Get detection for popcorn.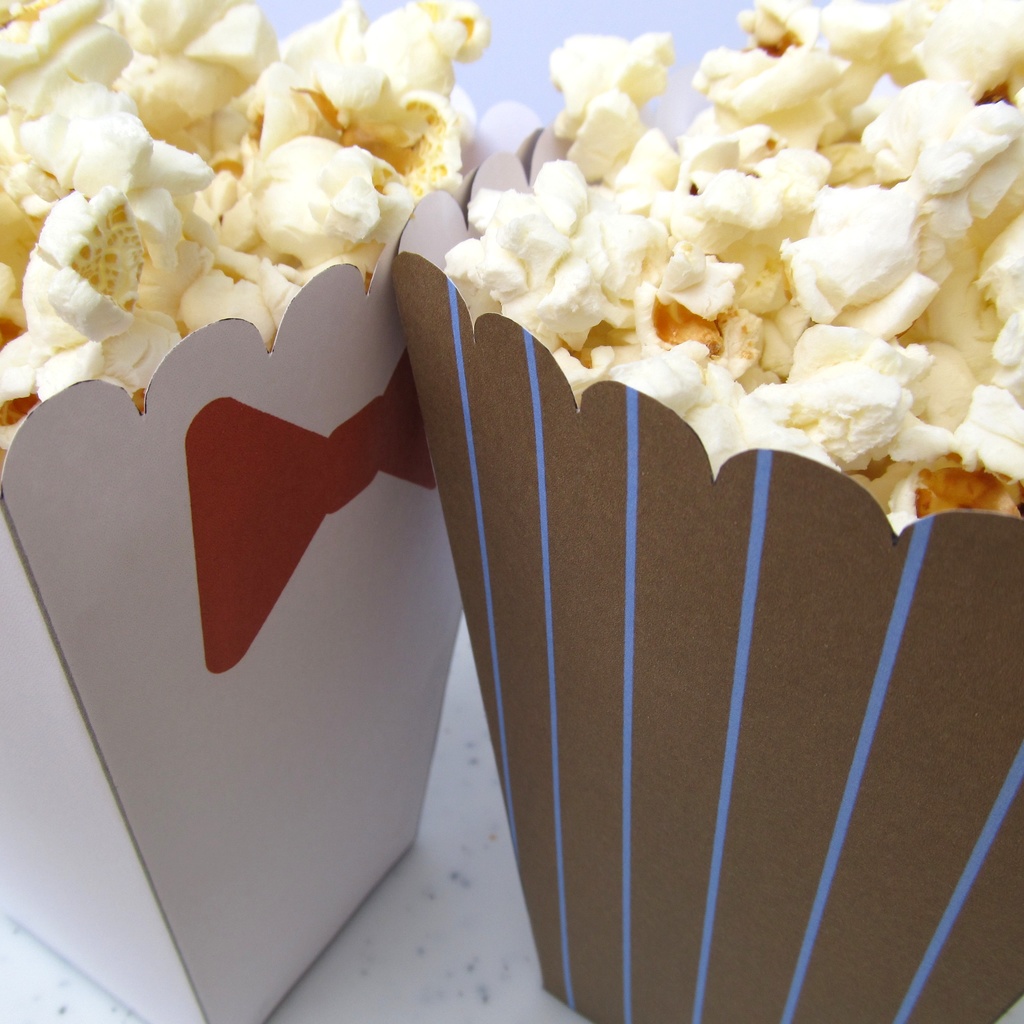
Detection: x1=0 y1=0 x2=490 y2=465.
